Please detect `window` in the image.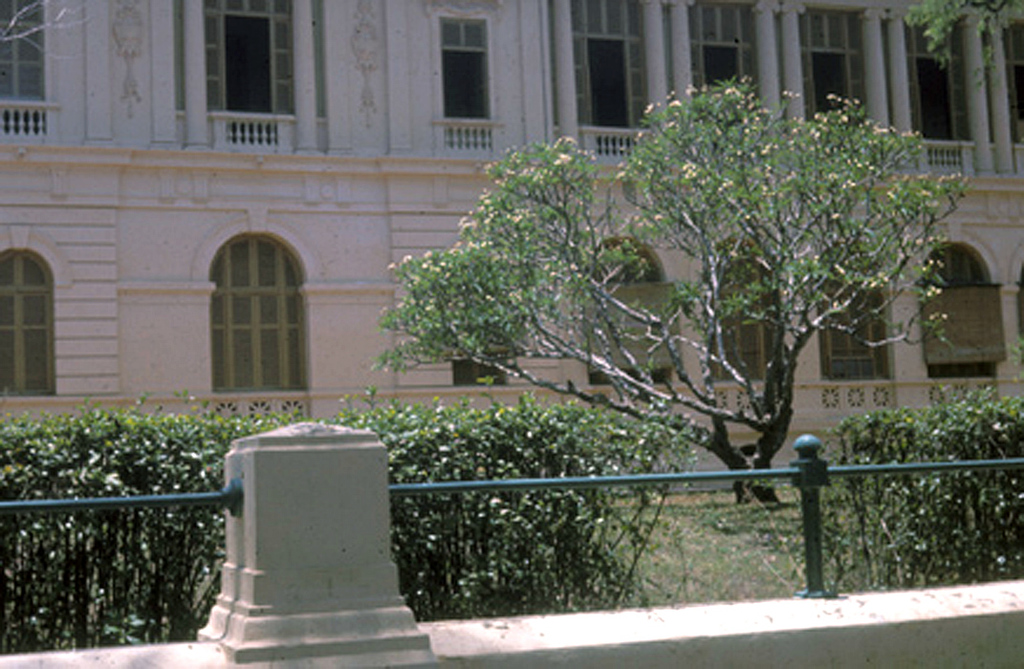
(441,16,489,125).
